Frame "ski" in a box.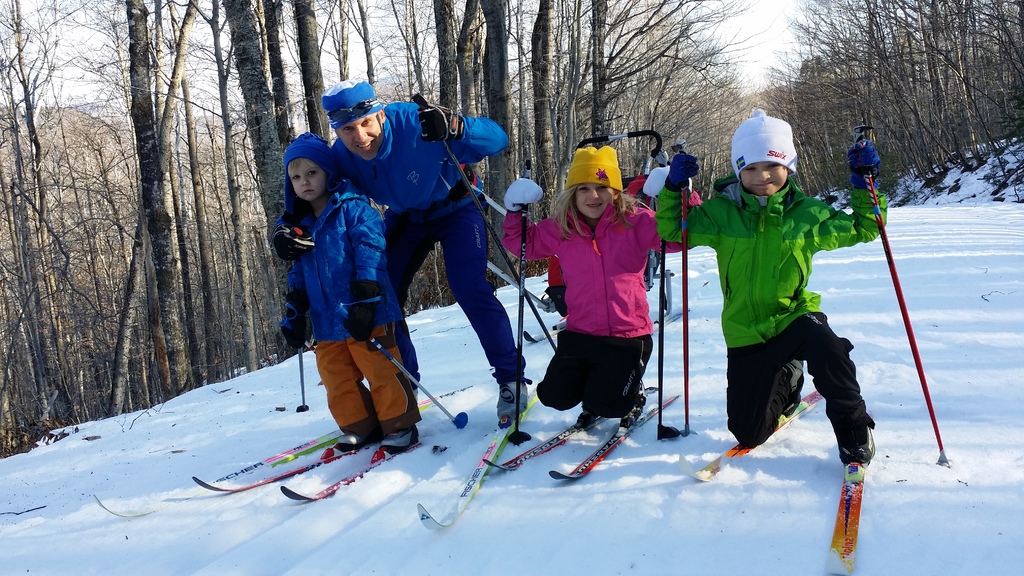
<region>481, 376, 664, 467</region>.
